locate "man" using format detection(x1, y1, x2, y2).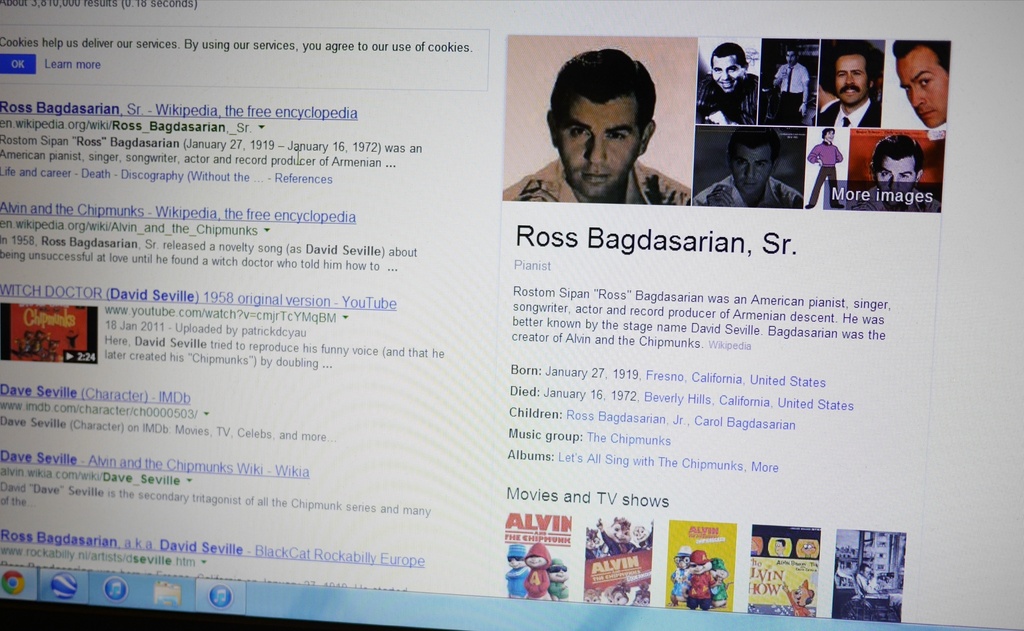
detection(698, 44, 758, 119).
